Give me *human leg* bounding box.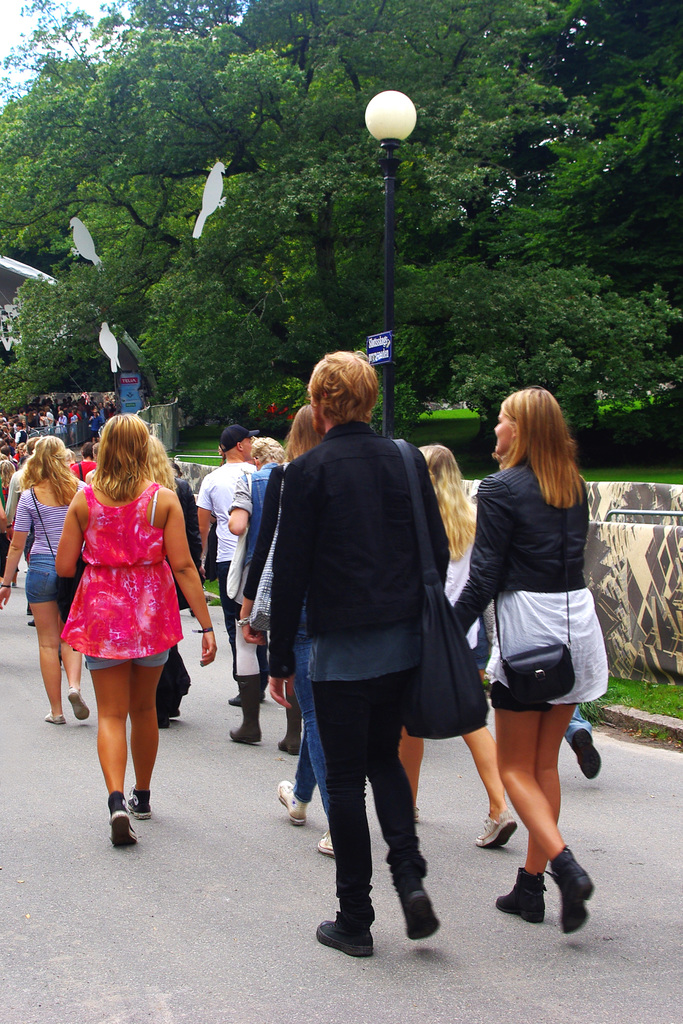
x1=35 y1=570 x2=65 y2=727.
